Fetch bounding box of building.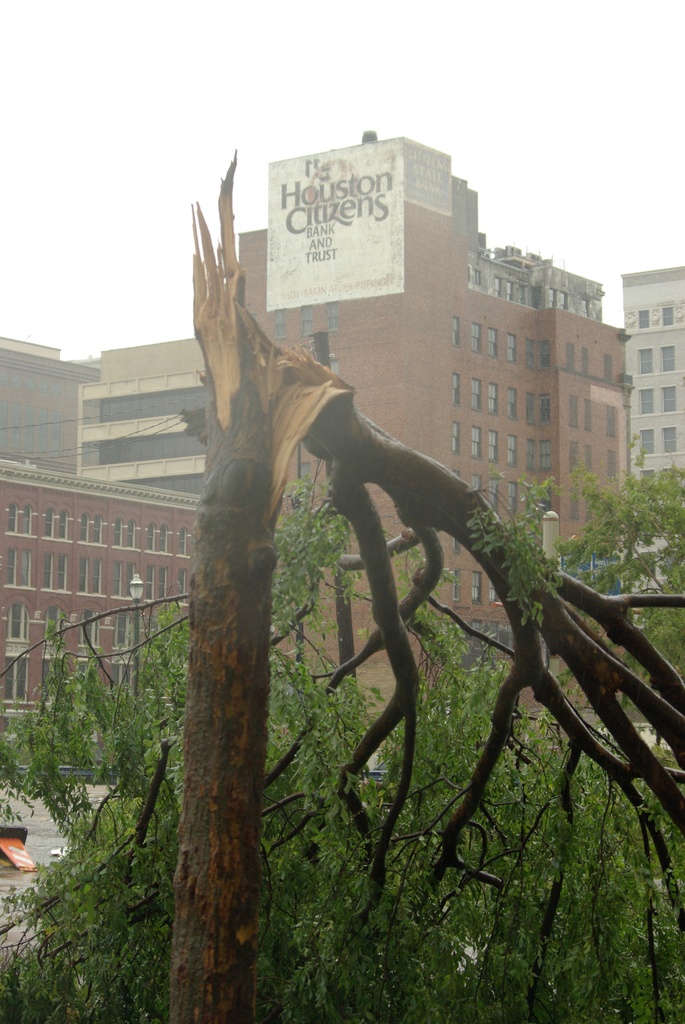
Bbox: (0, 459, 203, 766).
